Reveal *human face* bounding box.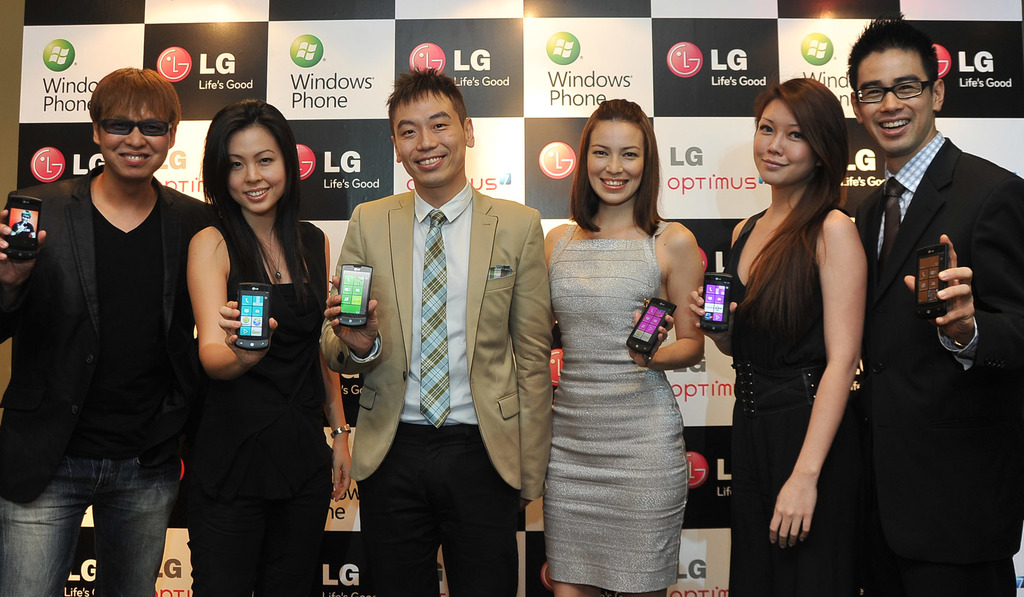
Revealed: box=[861, 49, 929, 154].
